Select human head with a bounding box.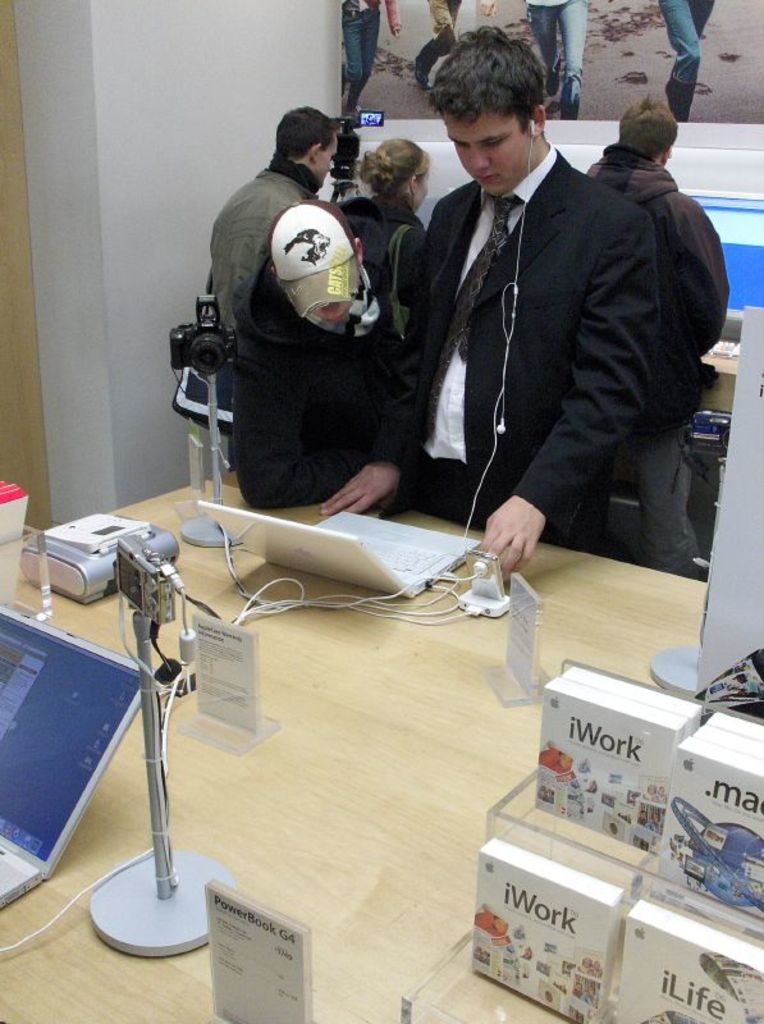
[left=422, top=26, right=571, bottom=173].
